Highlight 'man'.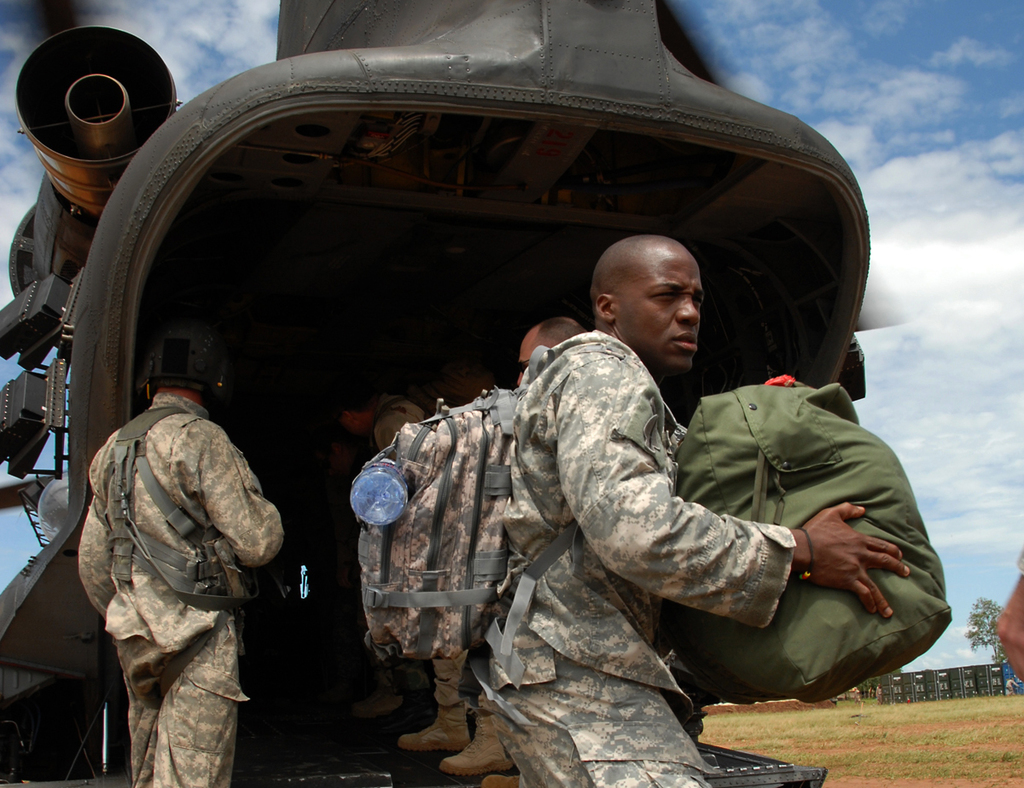
Highlighted region: BBox(360, 238, 912, 787).
